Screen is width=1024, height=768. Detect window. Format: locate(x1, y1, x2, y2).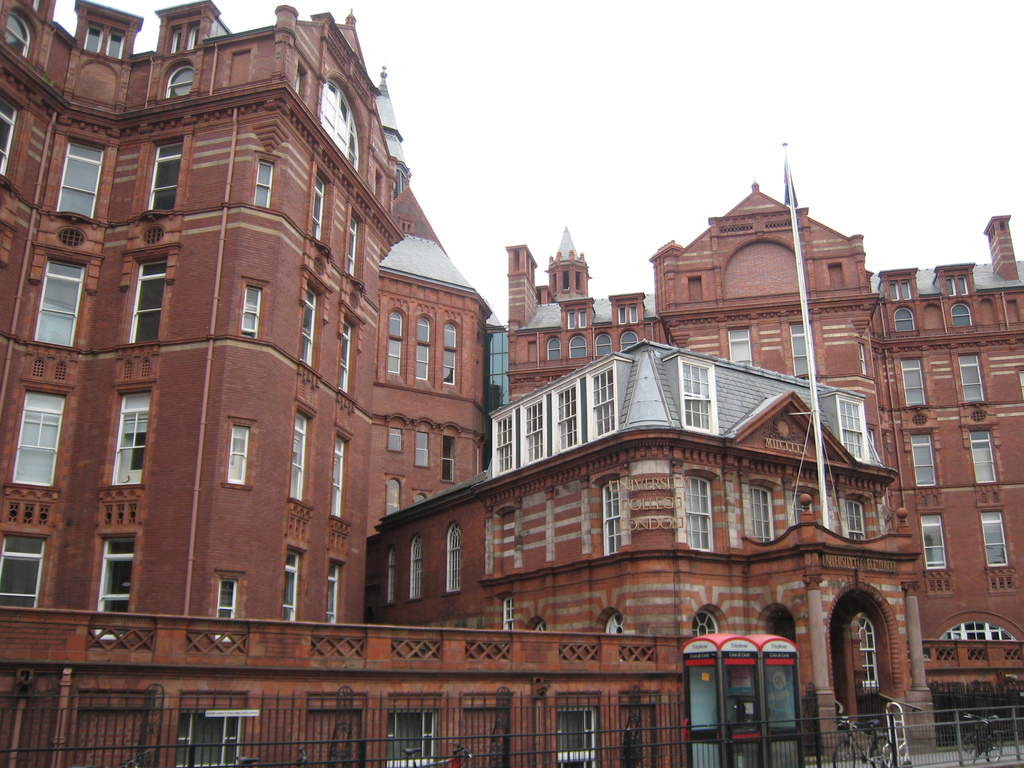
locate(620, 332, 637, 348).
